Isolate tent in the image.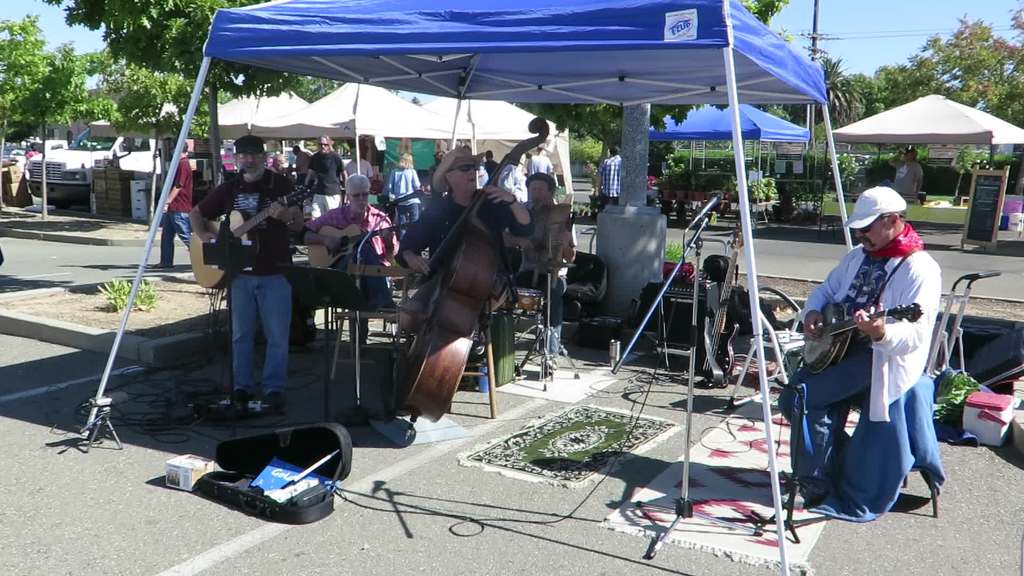
Isolated region: l=849, t=80, r=1003, b=231.
